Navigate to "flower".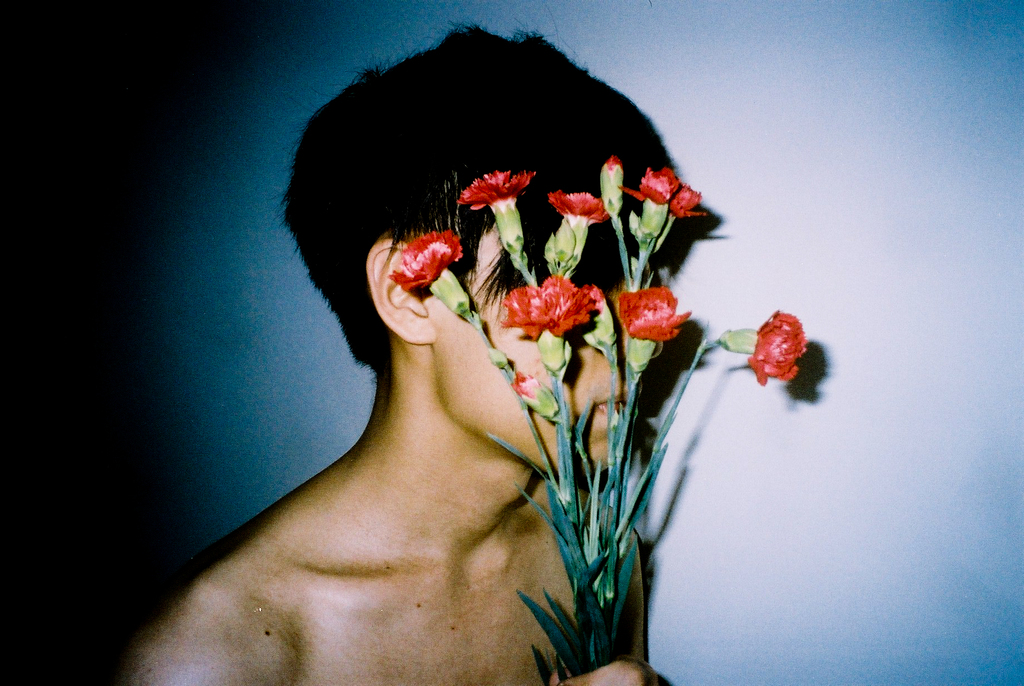
Navigation target: locate(504, 270, 594, 340).
